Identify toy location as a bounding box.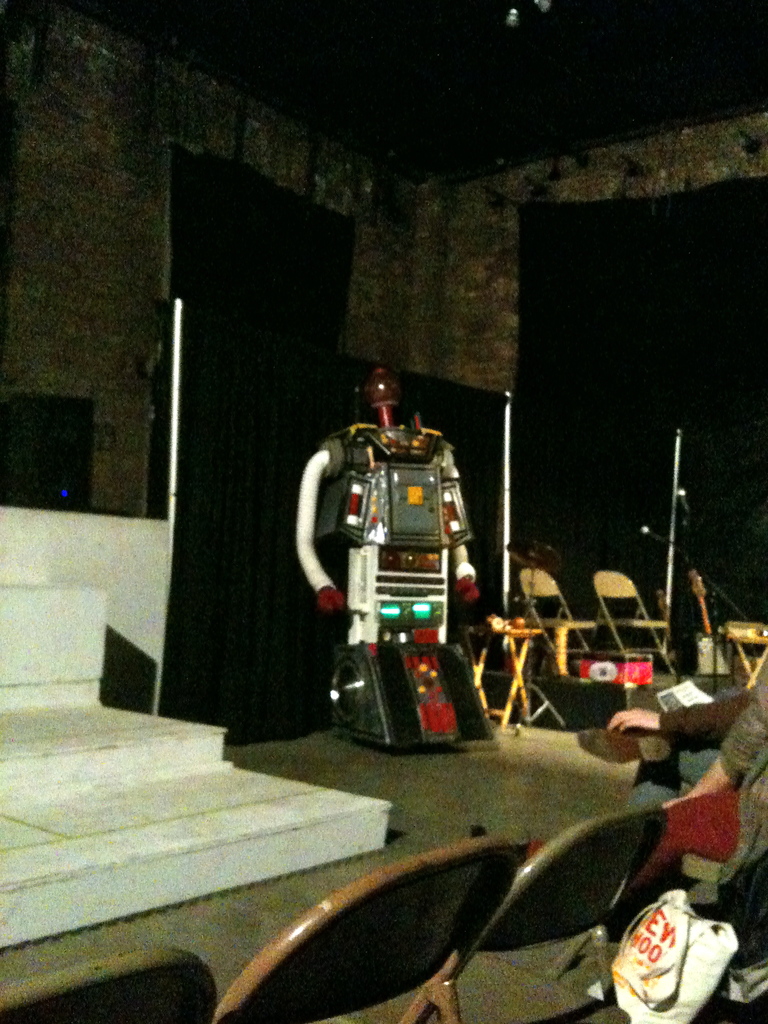
crop(295, 356, 503, 754).
